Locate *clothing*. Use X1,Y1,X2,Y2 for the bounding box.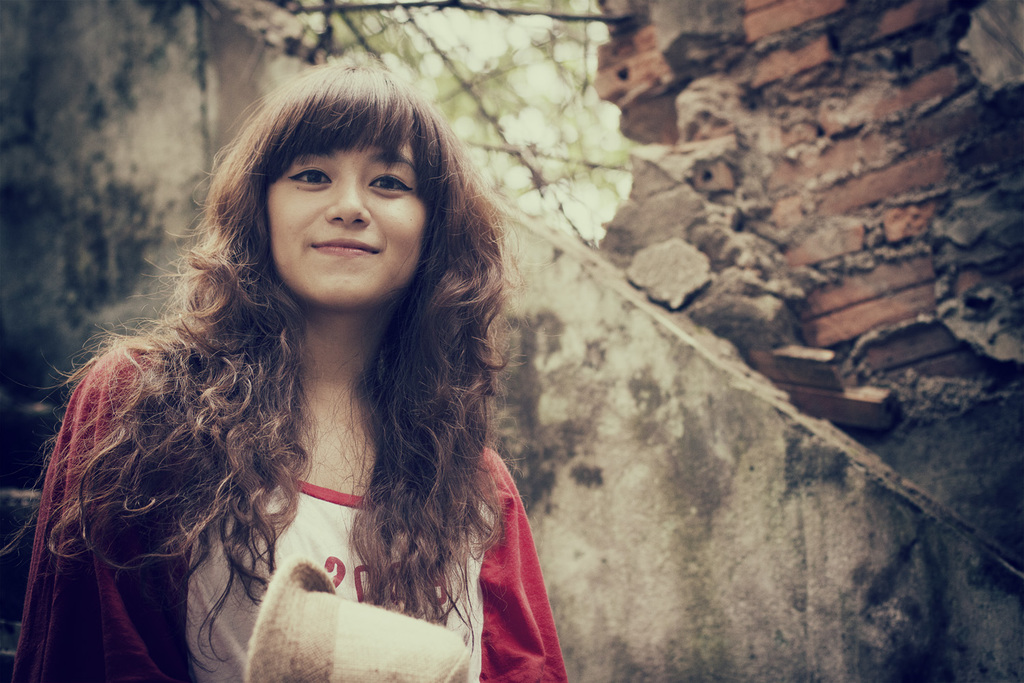
13,324,575,682.
